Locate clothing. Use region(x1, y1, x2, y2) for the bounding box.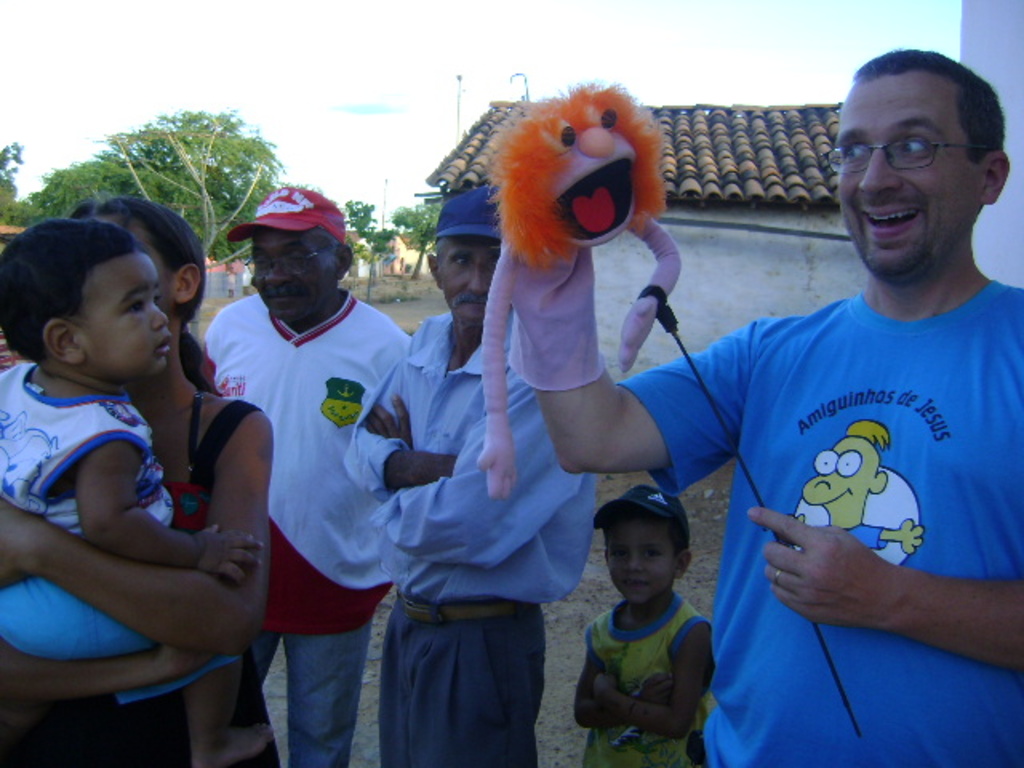
region(587, 597, 707, 766).
